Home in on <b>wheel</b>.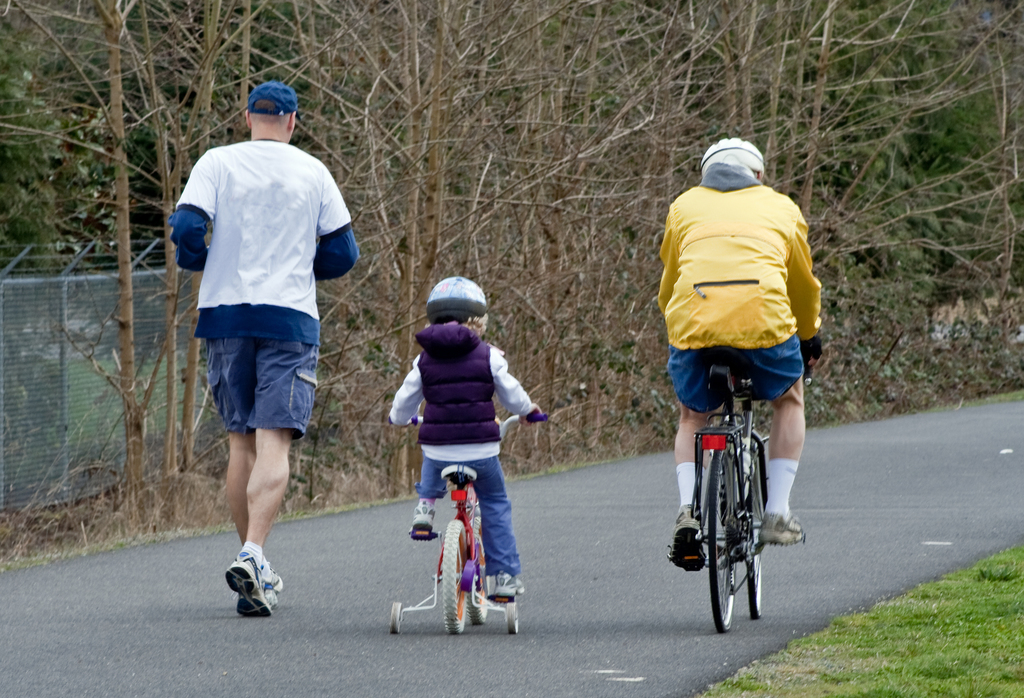
Homed in at detection(440, 522, 477, 632).
